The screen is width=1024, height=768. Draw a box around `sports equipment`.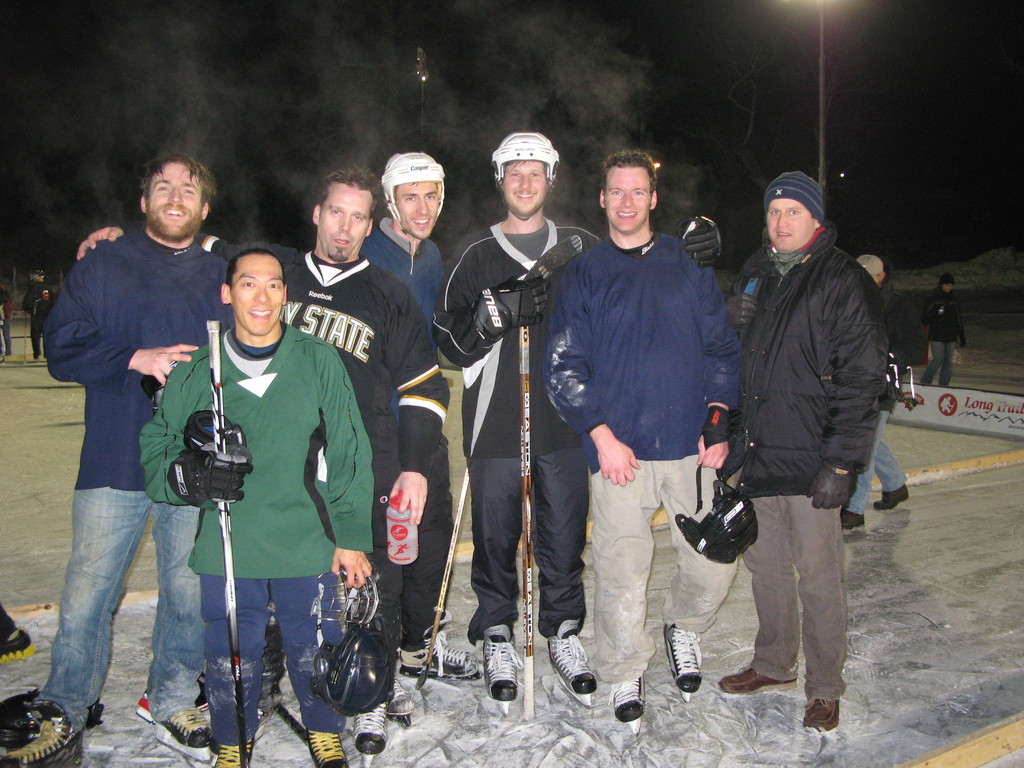
303 730 348 767.
